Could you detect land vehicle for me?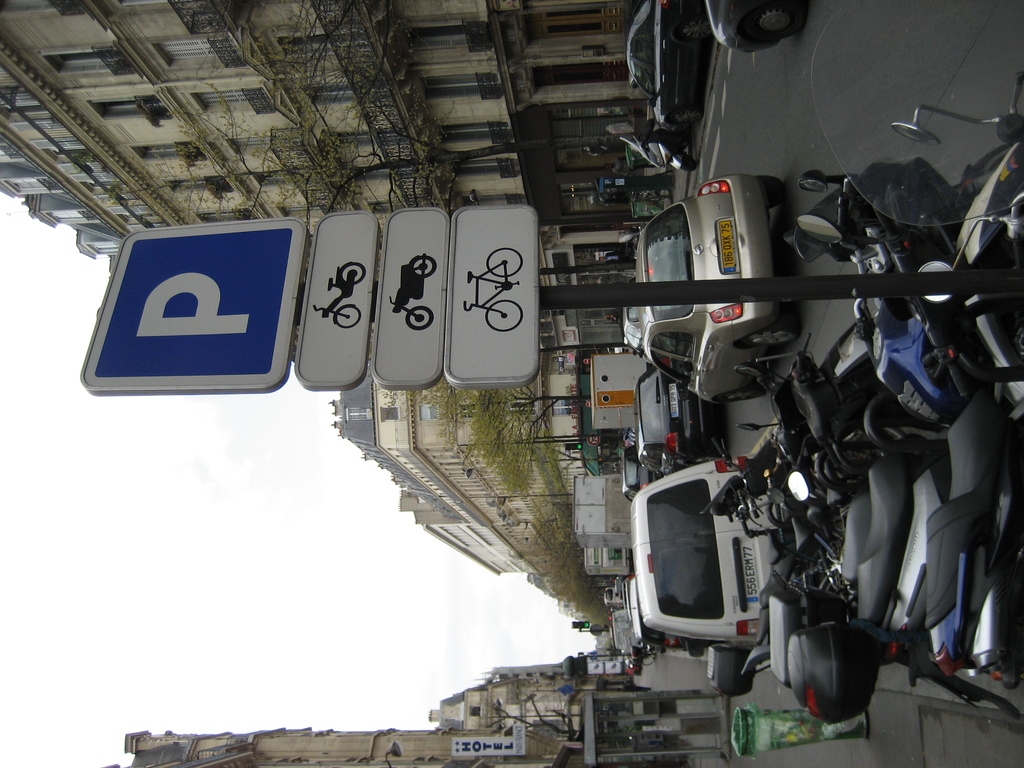
Detection result: 621 443 657 501.
